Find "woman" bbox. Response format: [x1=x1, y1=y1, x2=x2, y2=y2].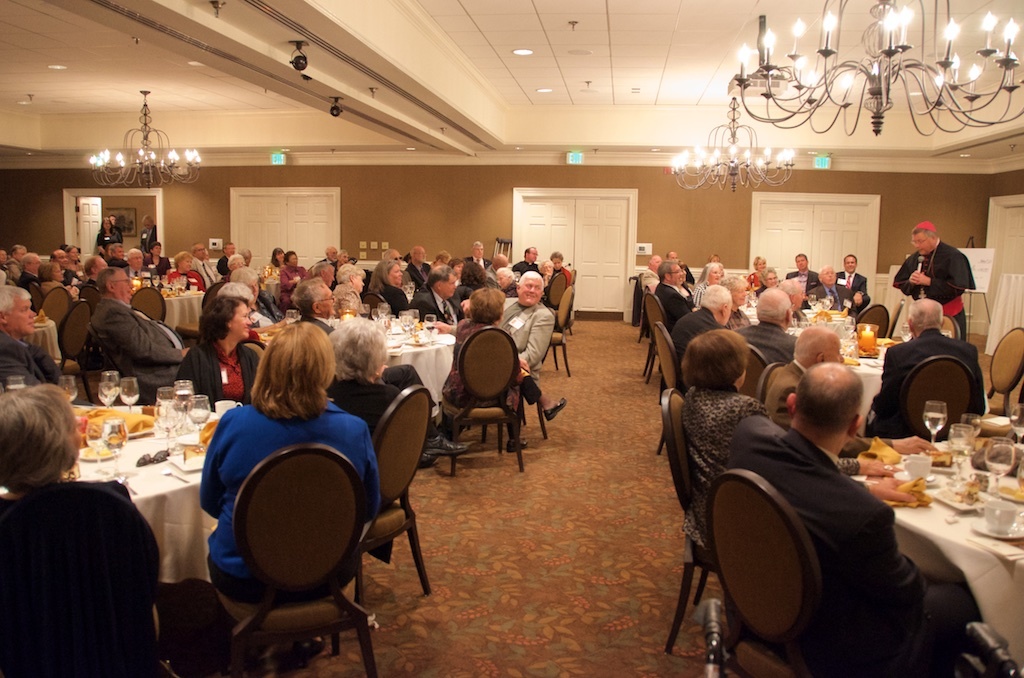
[x1=178, y1=296, x2=264, y2=405].
